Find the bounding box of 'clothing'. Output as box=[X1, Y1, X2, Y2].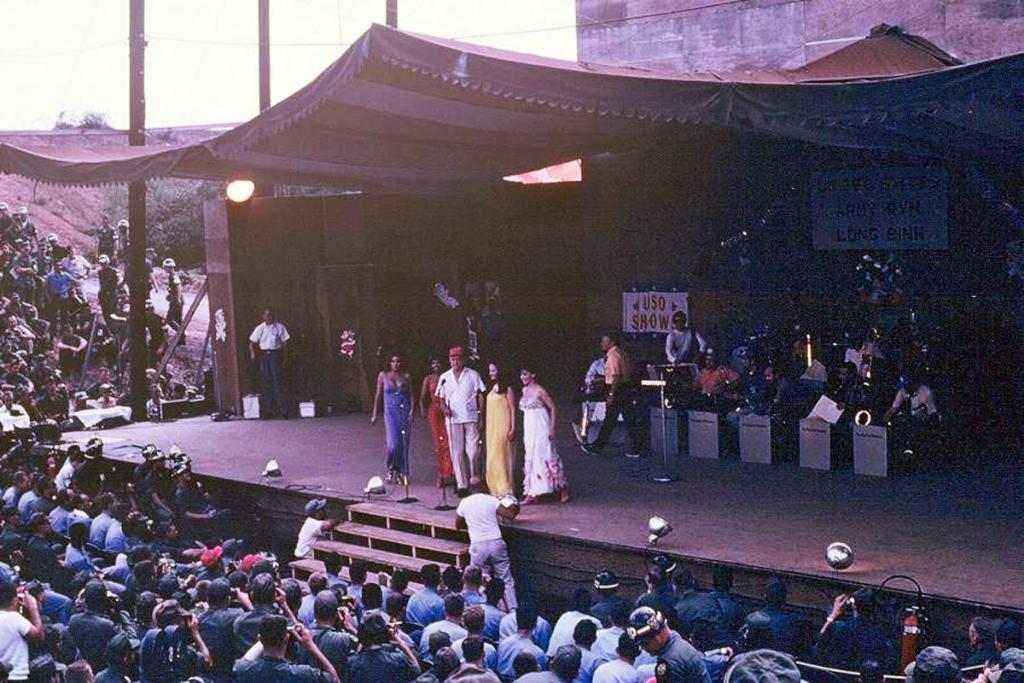
box=[826, 378, 879, 417].
